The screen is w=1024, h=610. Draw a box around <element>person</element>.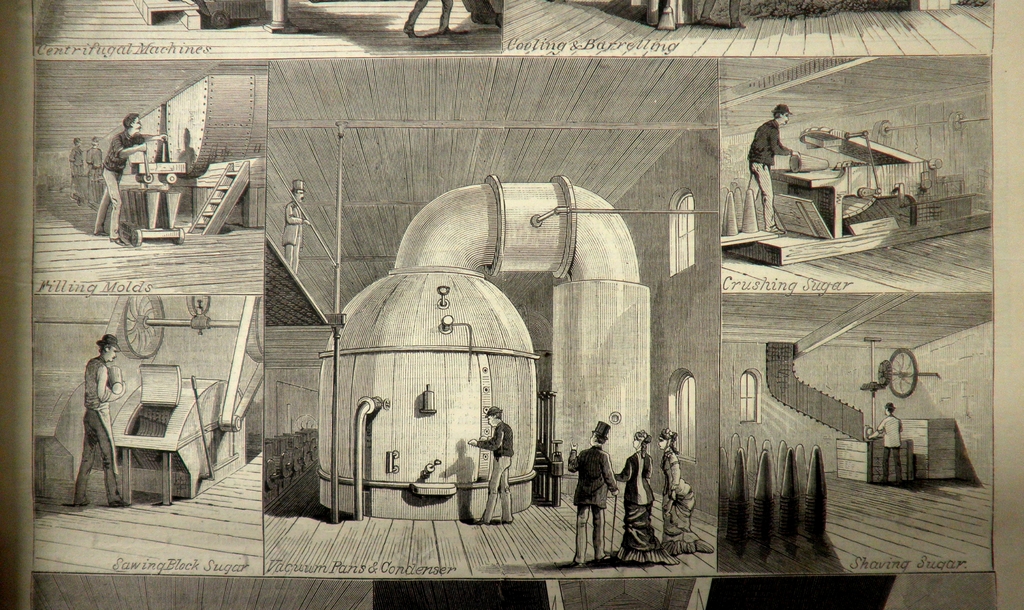
469/407/519/526.
